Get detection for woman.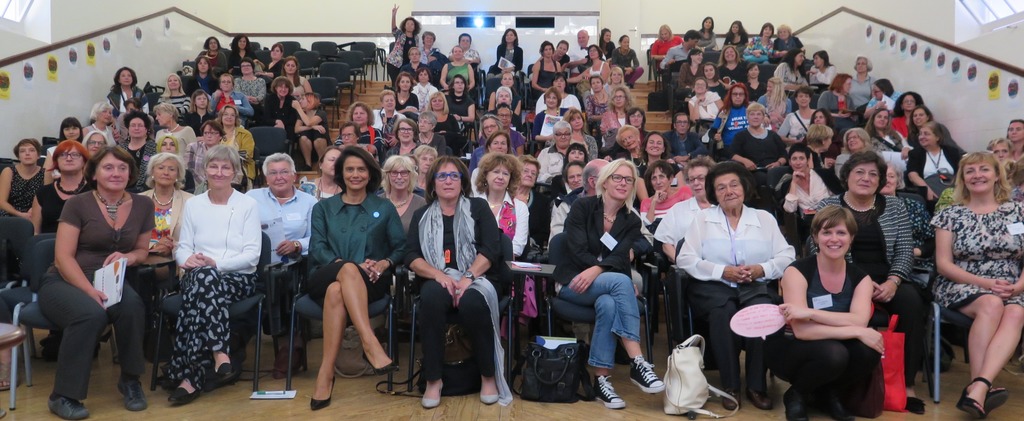
Detection: <region>383, 1, 420, 83</region>.
